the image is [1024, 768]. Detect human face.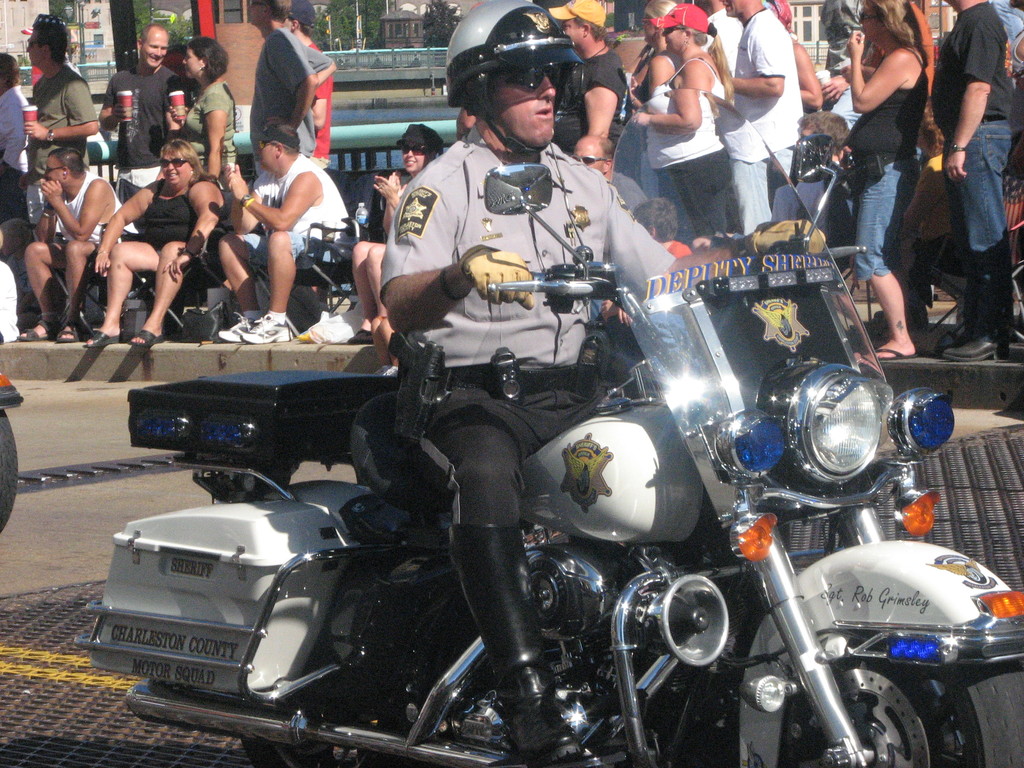
Detection: {"x1": 660, "y1": 29, "x2": 685, "y2": 49}.
